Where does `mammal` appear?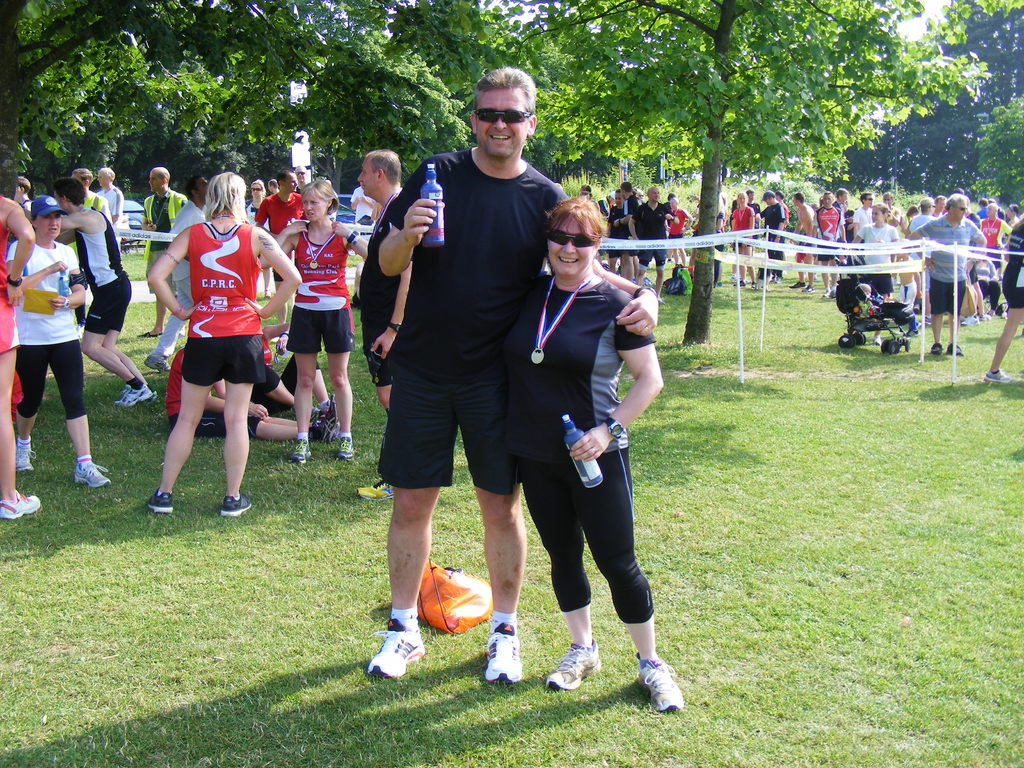
Appears at 911,195,938,326.
